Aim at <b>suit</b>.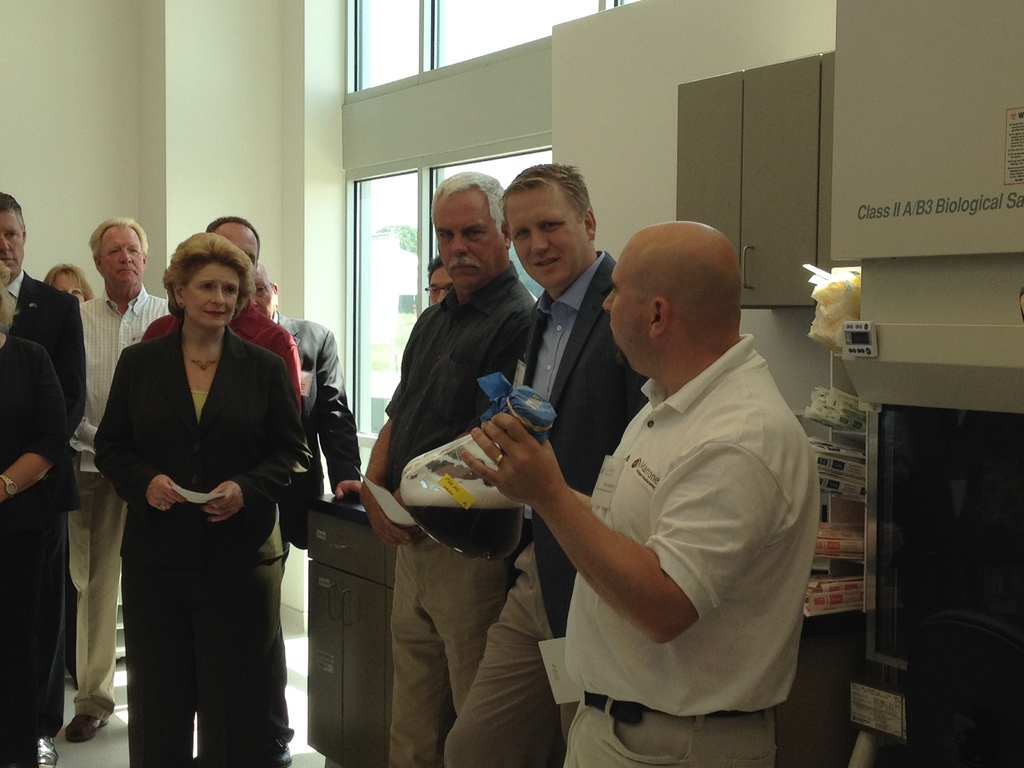
Aimed at detection(516, 254, 648, 643).
